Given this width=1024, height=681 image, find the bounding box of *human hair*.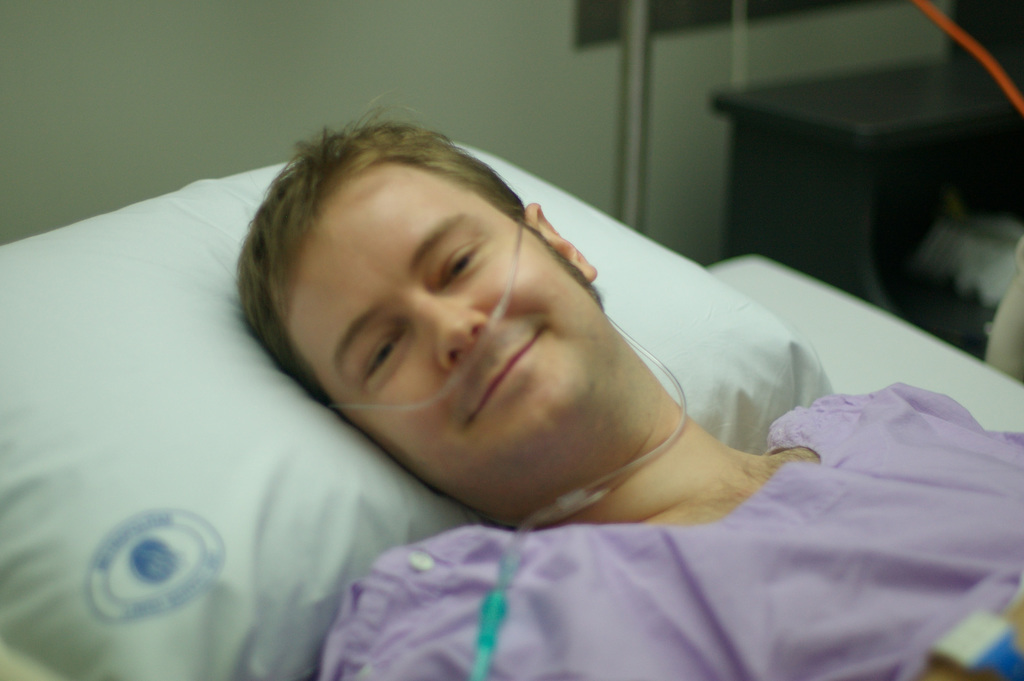
rect(236, 111, 572, 421).
